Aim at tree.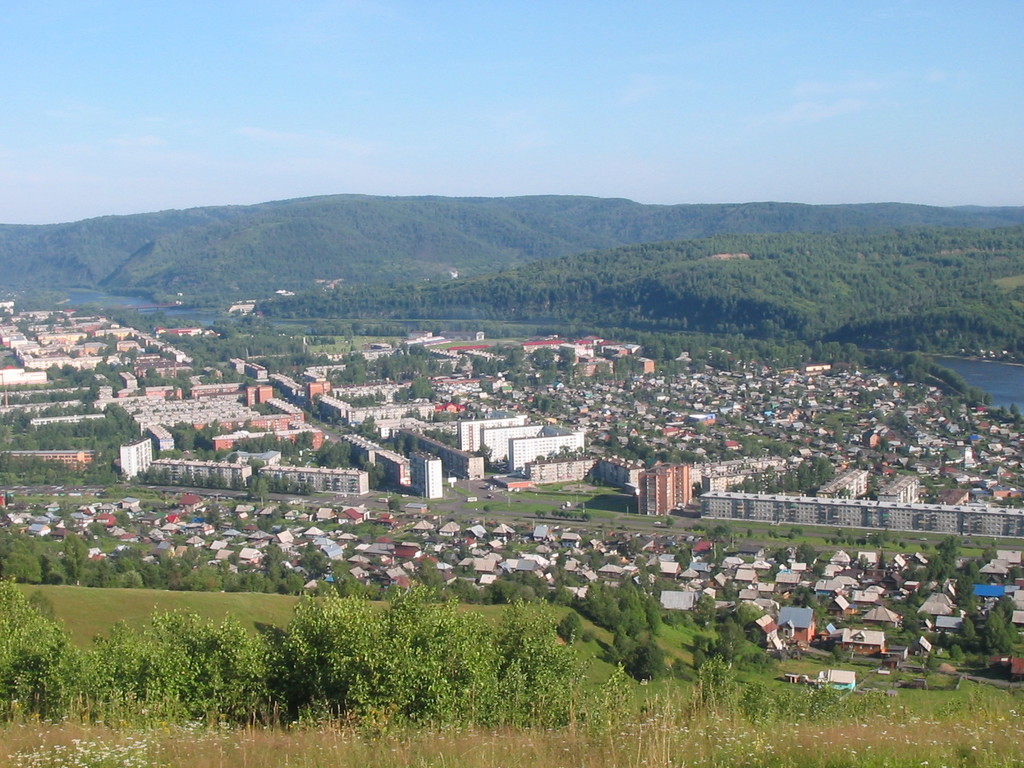
Aimed at detection(789, 529, 806, 542).
